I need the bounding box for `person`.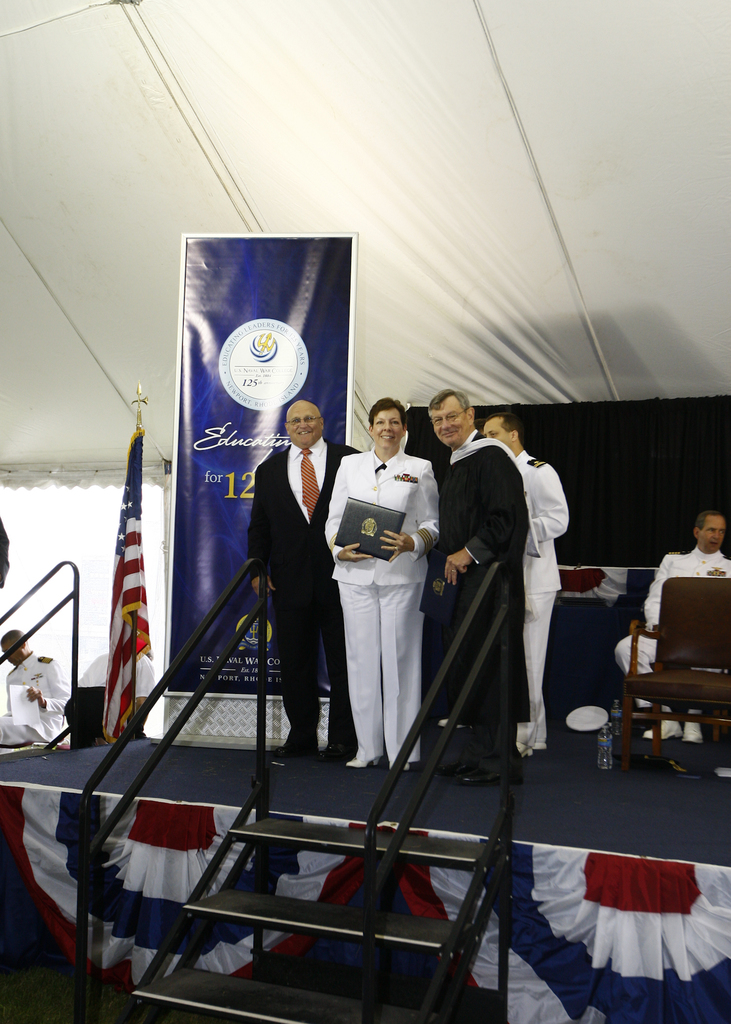
Here it is: bbox=(249, 400, 355, 755).
